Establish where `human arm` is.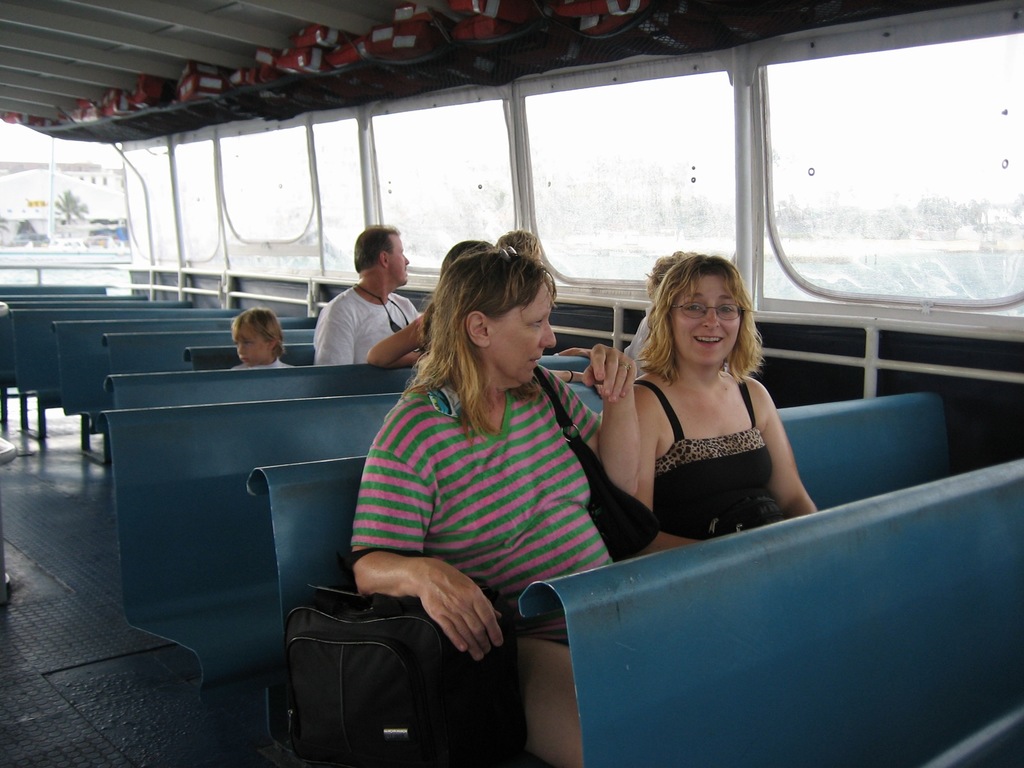
Established at [left=747, top=379, right=815, bottom=519].
